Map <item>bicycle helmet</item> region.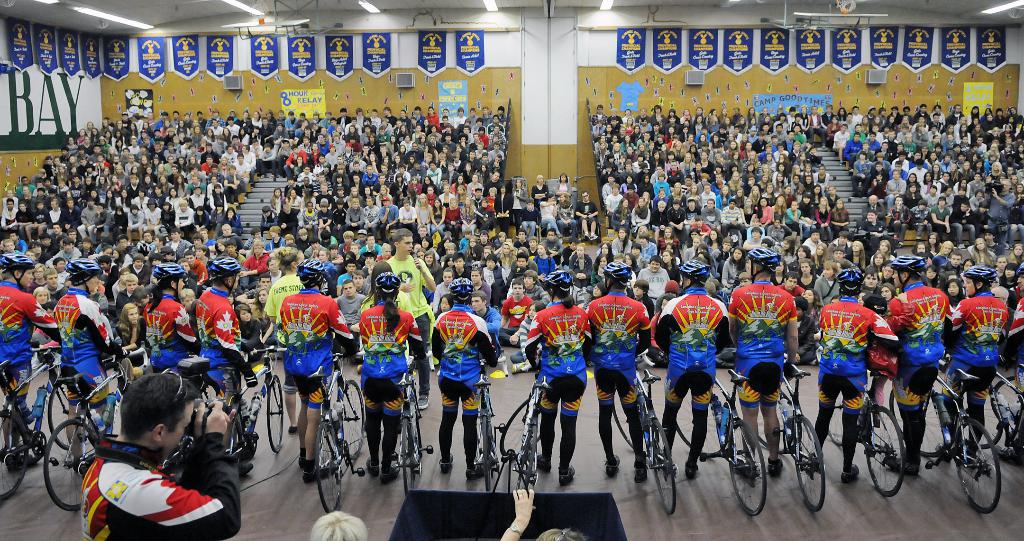
Mapped to <region>204, 256, 241, 291</region>.
